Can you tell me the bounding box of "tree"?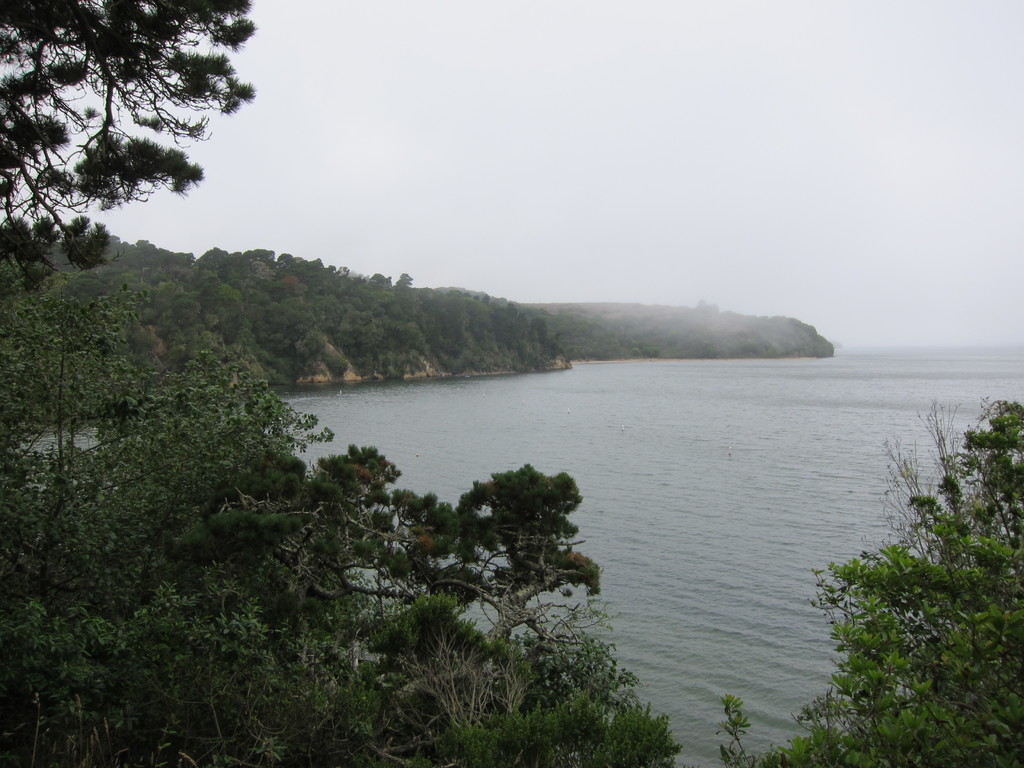
(0, 278, 681, 767).
